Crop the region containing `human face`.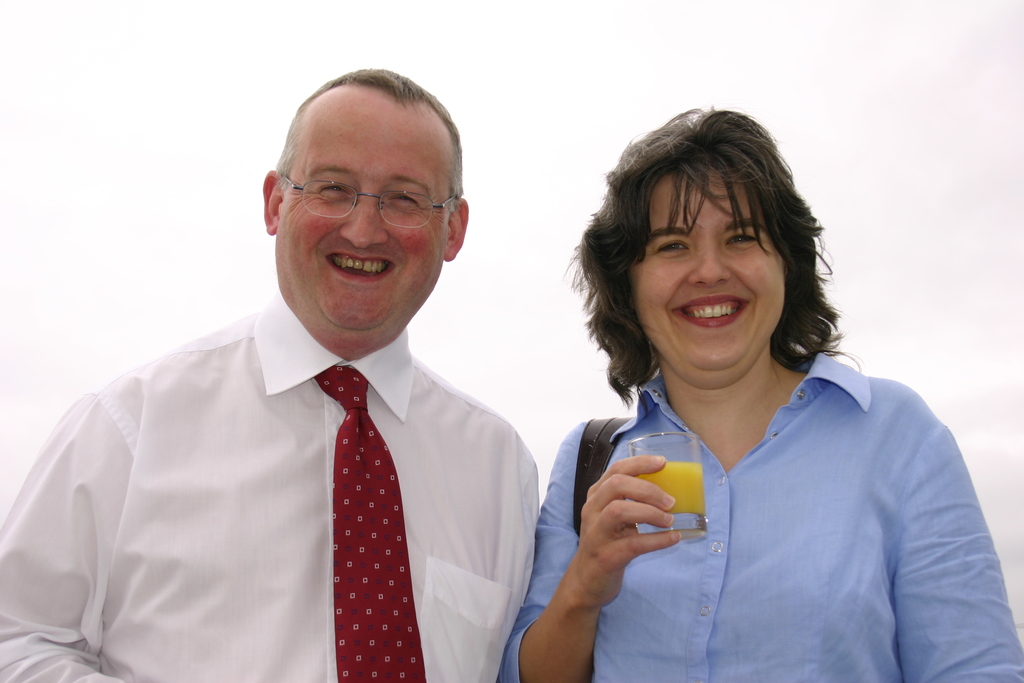
Crop region: 280 96 445 330.
